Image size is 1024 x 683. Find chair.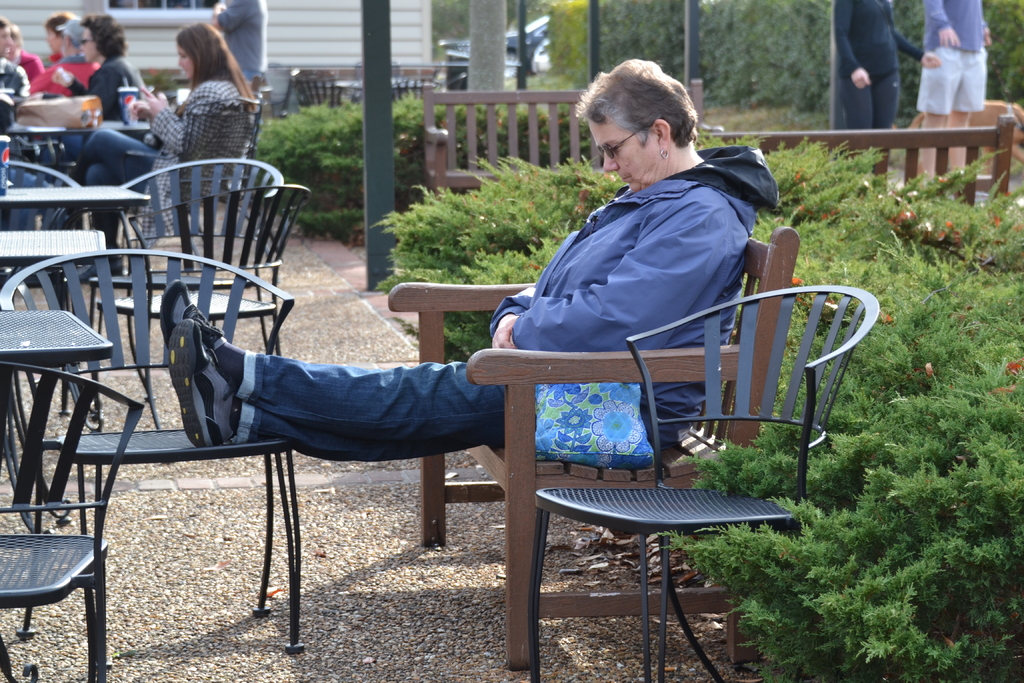
0, 241, 298, 654.
